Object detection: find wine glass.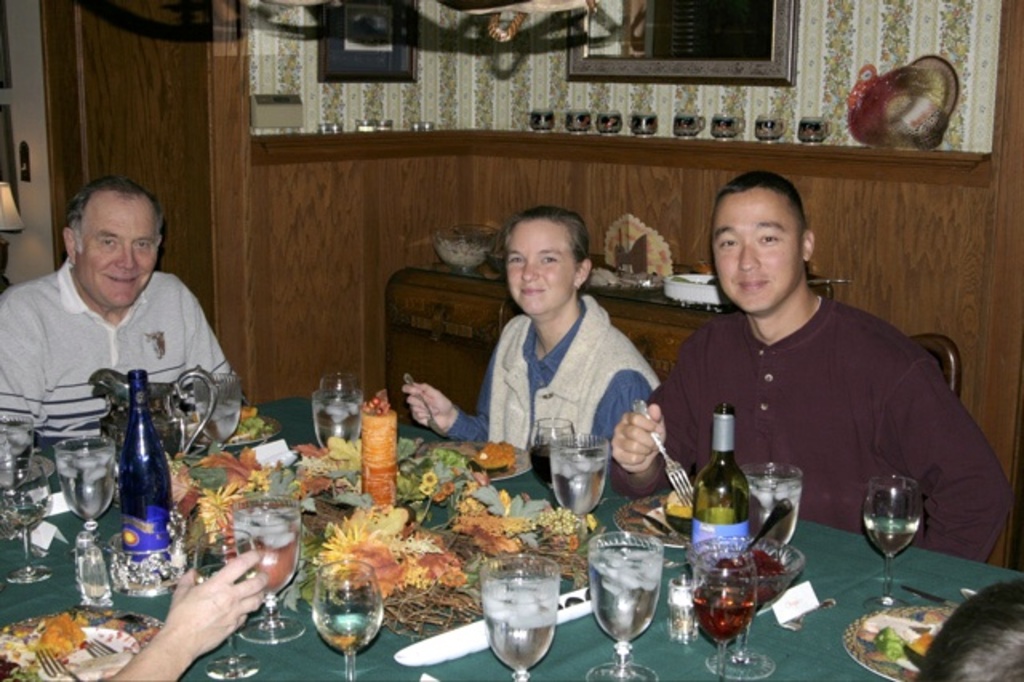
[686, 527, 803, 680].
